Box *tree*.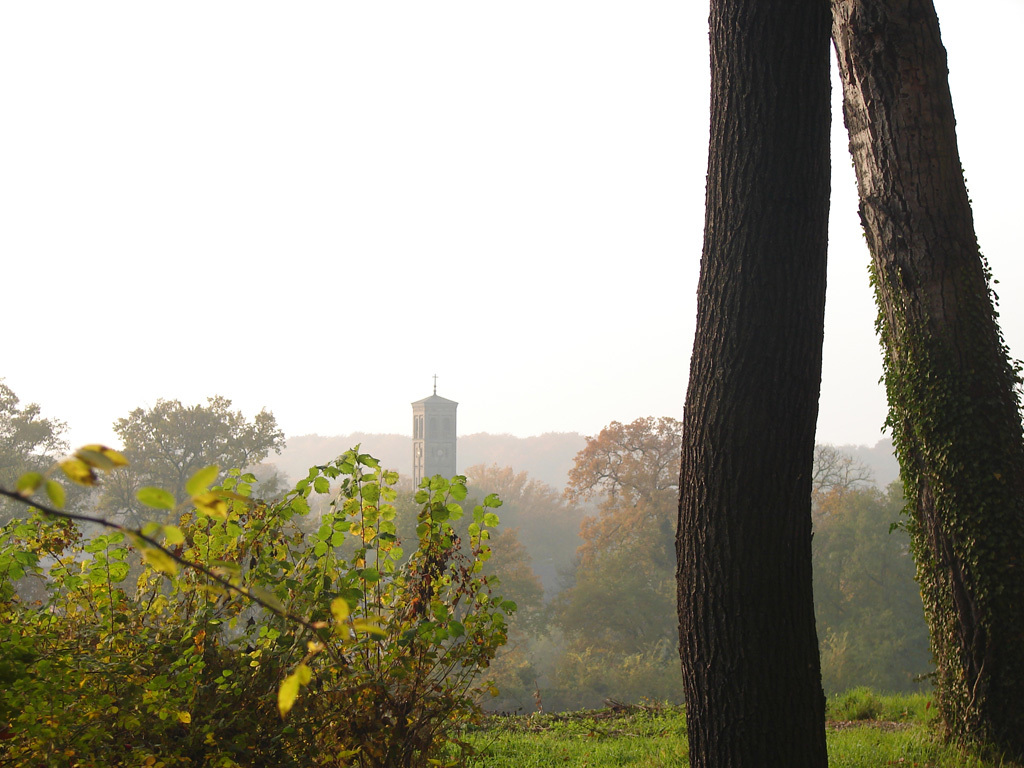
670, 0, 827, 767.
